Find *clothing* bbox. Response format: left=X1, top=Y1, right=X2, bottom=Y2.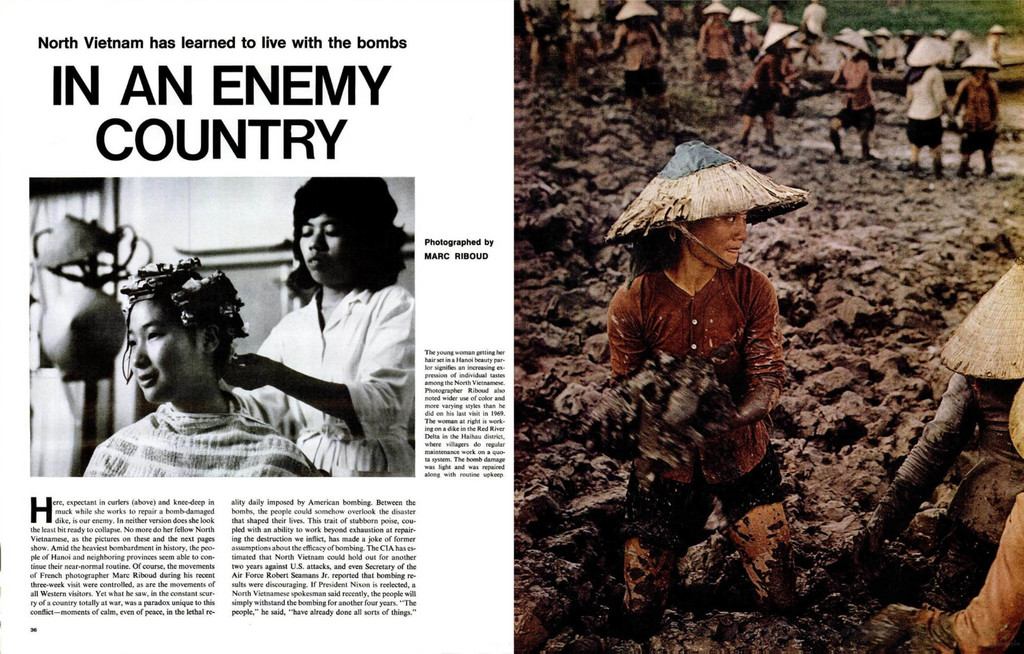
left=232, top=279, right=419, bottom=471.
